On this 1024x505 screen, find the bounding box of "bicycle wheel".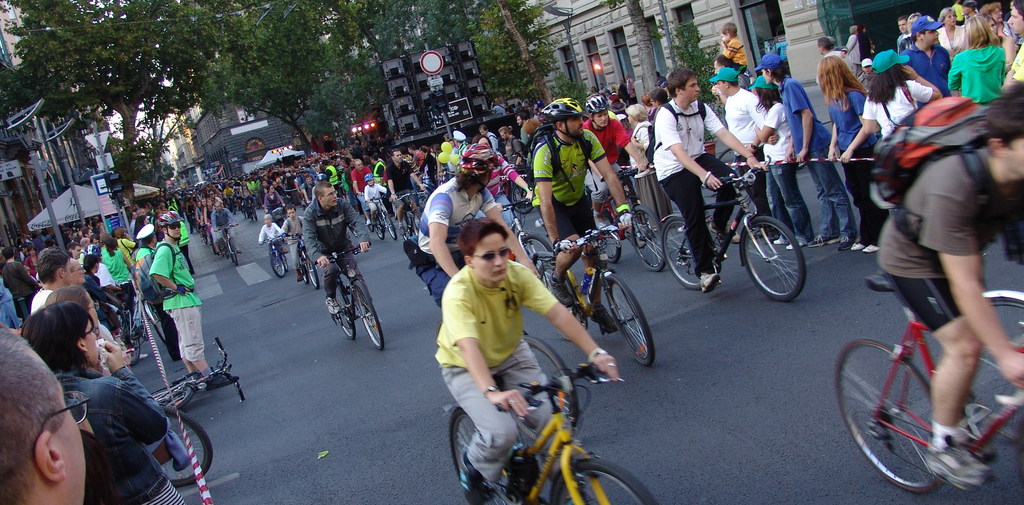
Bounding box: <region>666, 215, 714, 296</region>.
